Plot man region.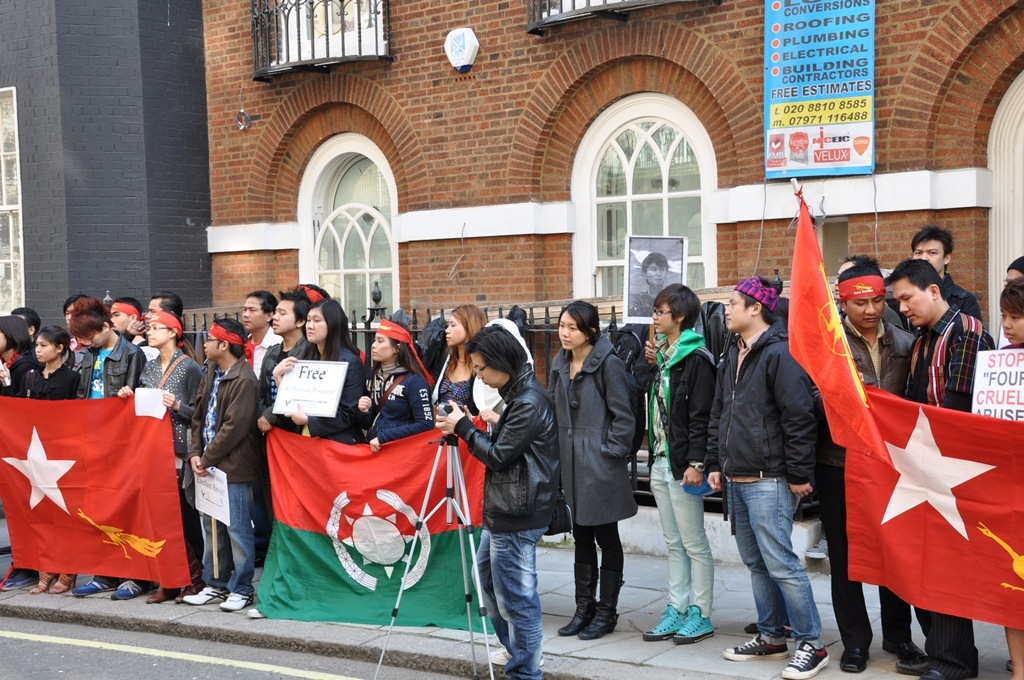
Plotted at (256,282,317,436).
